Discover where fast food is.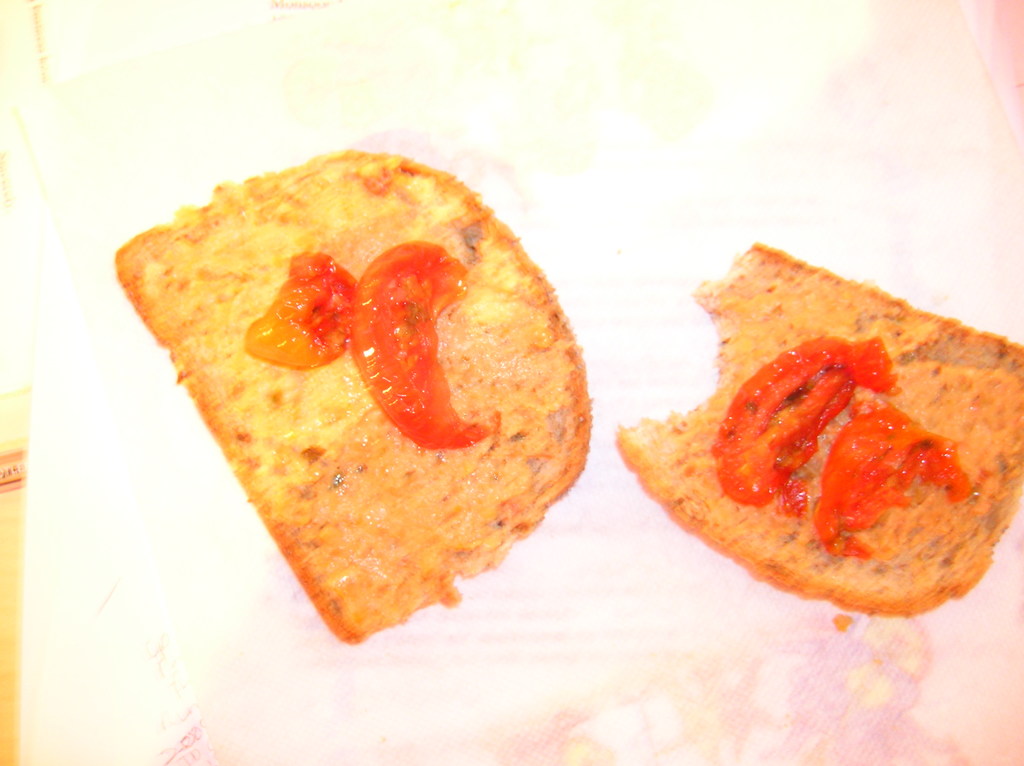
Discovered at 620/243/1023/633.
